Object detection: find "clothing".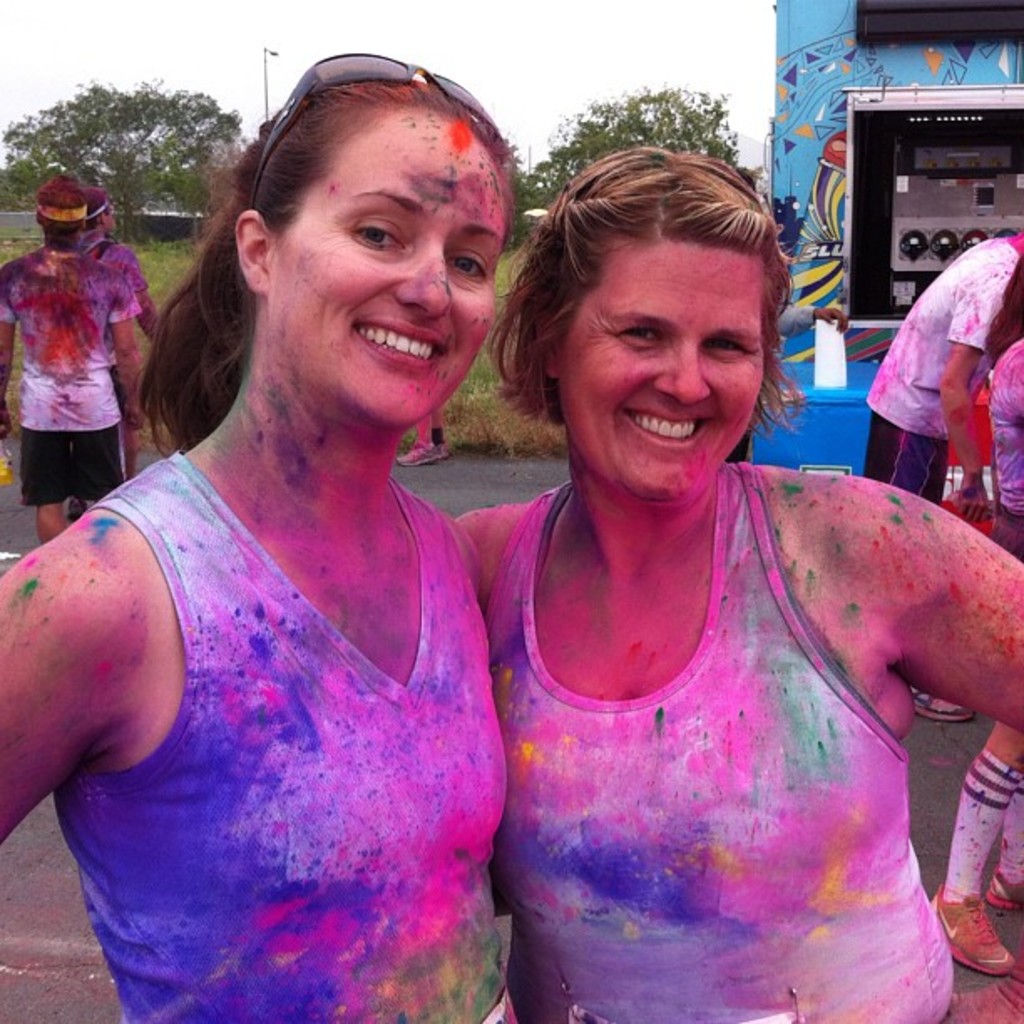
select_region(90, 234, 156, 341).
